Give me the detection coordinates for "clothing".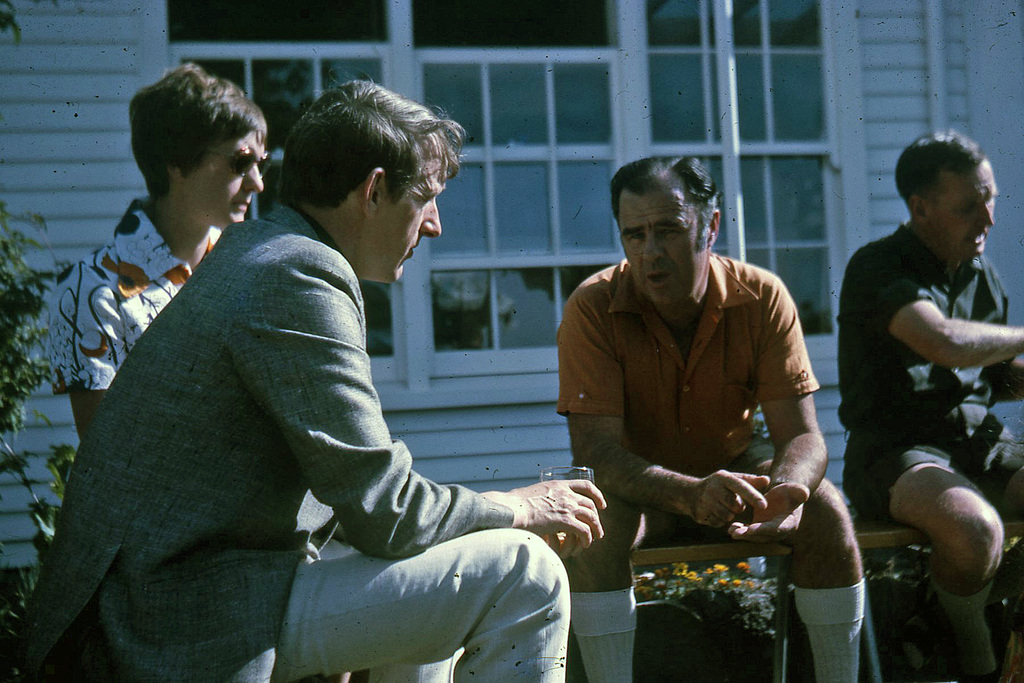
(45, 150, 564, 682).
